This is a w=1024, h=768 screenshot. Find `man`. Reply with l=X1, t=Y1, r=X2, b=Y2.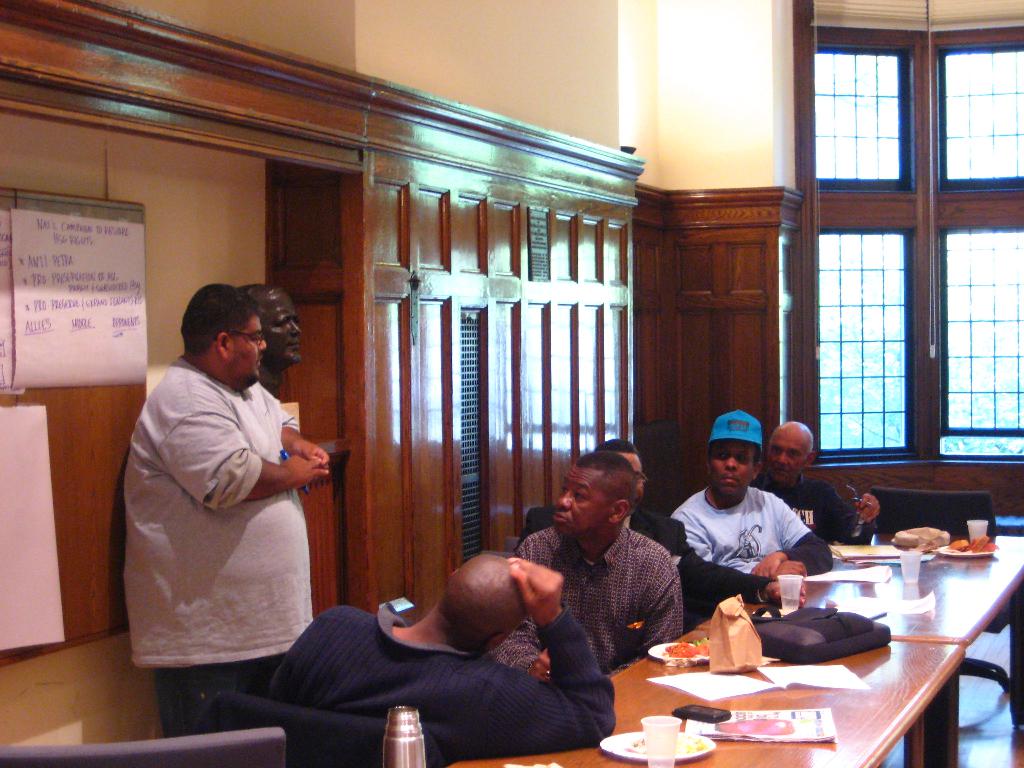
l=234, t=282, r=303, b=397.
